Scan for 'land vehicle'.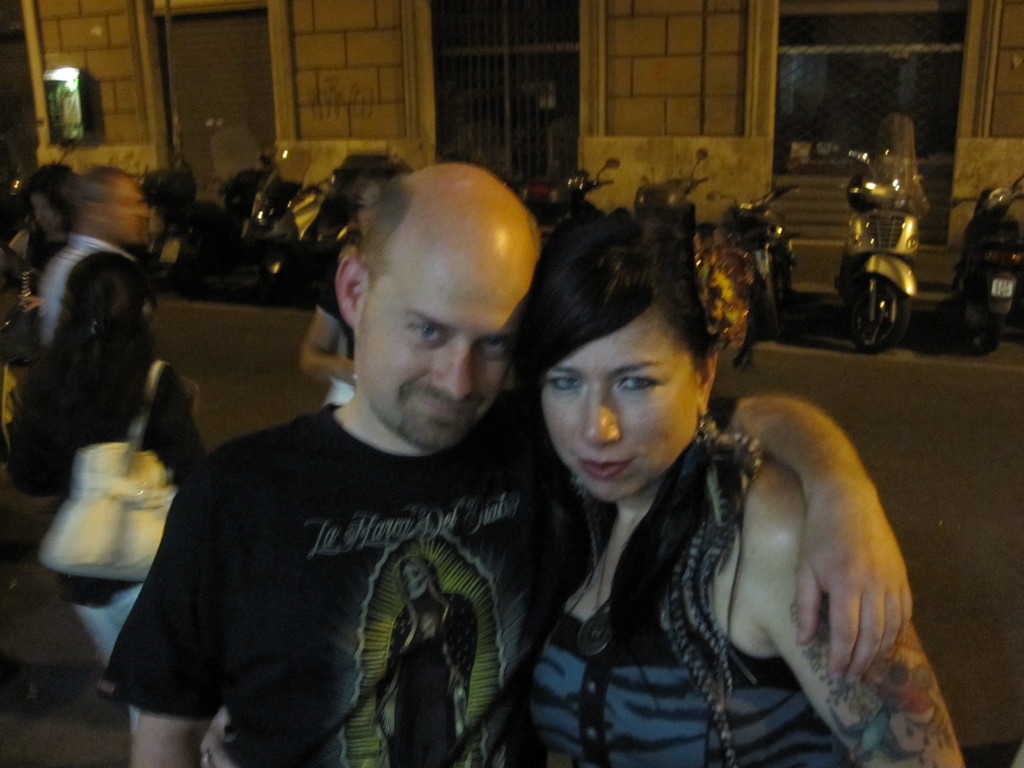
Scan result: left=835, top=114, right=927, bottom=352.
